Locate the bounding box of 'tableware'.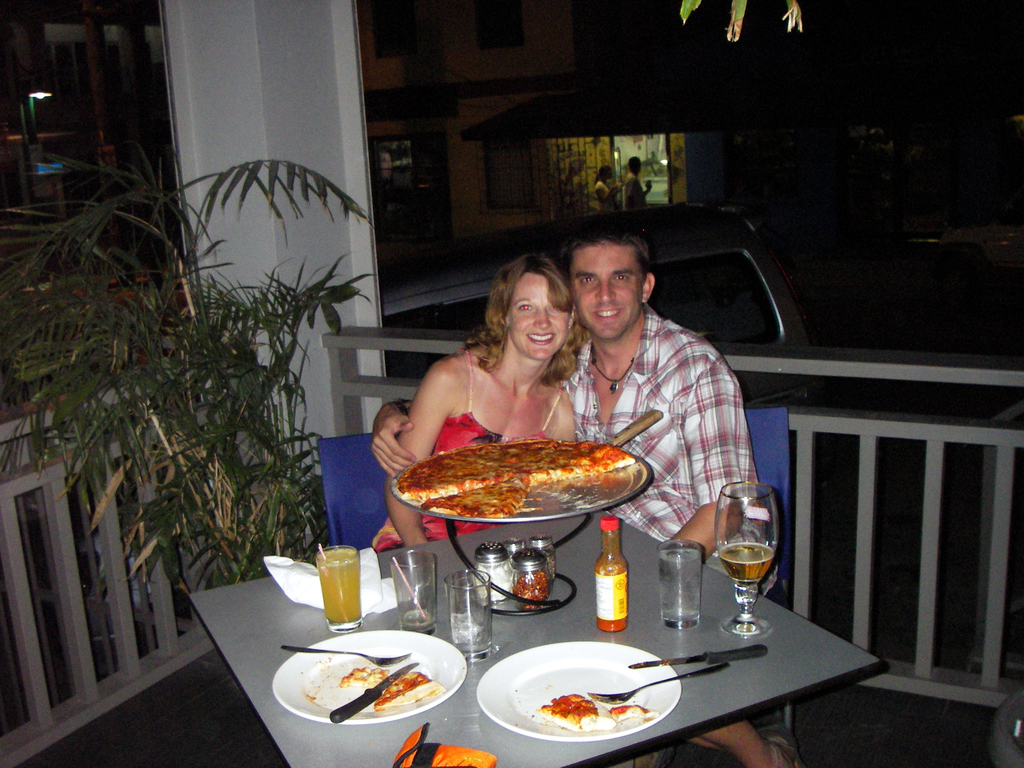
Bounding box: [left=269, top=628, right=470, bottom=728].
